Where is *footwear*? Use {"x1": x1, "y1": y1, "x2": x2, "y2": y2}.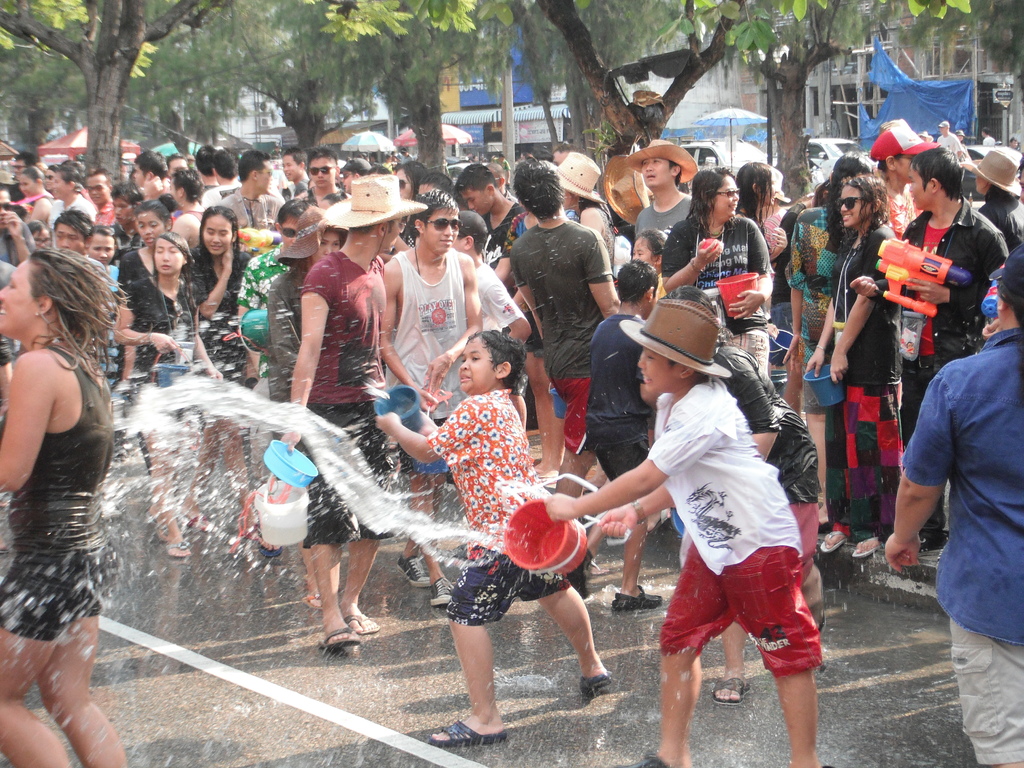
{"x1": 426, "y1": 575, "x2": 456, "y2": 606}.
